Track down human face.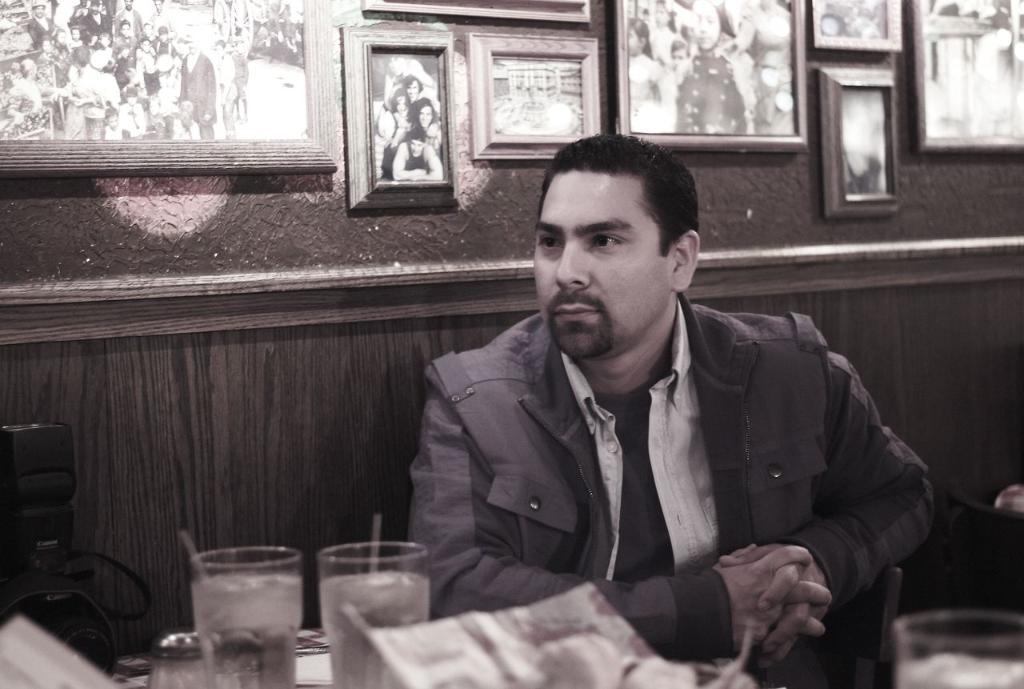
Tracked to bbox(673, 50, 686, 70).
